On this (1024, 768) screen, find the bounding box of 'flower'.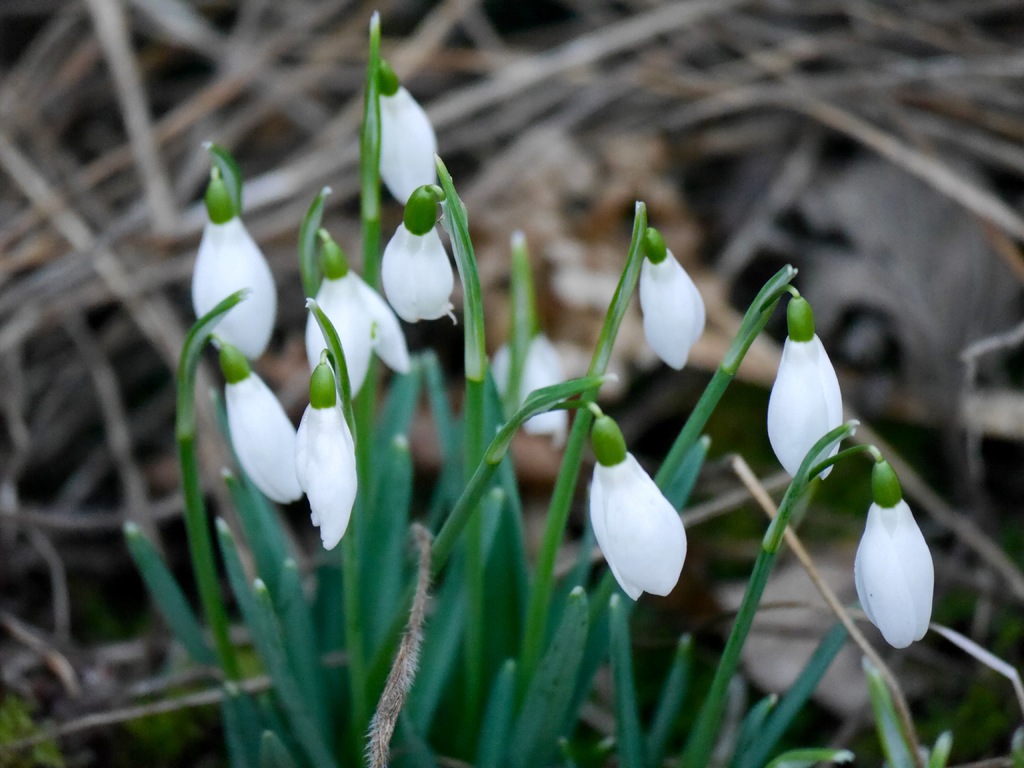
Bounding box: crop(641, 243, 706, 374).
